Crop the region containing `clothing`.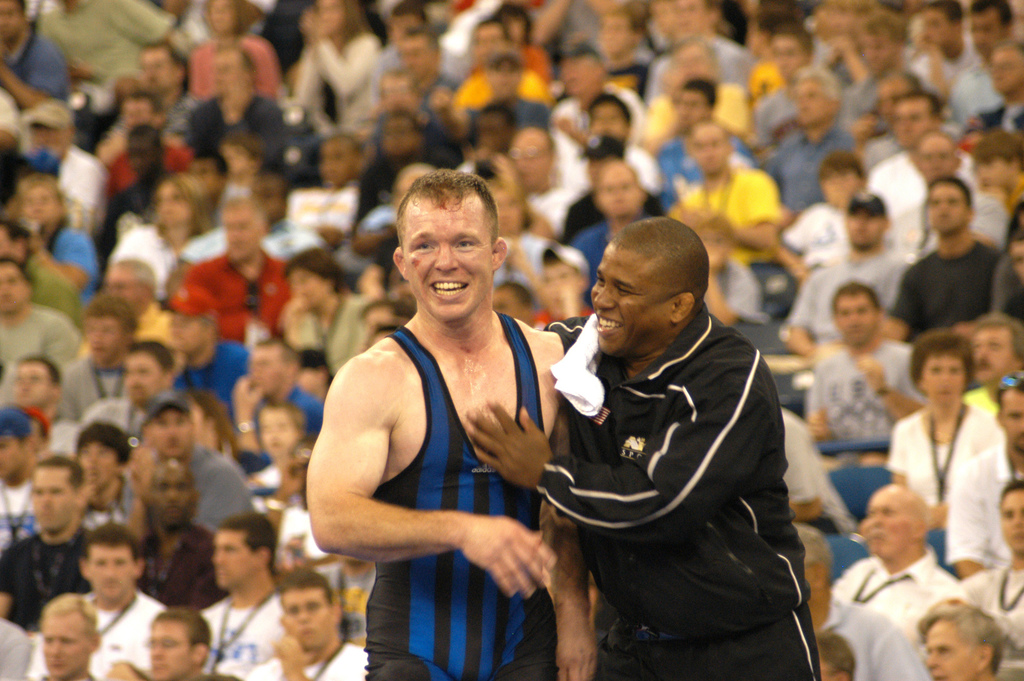
Crop region: left=828, top=551, right=978, bottom=680.
